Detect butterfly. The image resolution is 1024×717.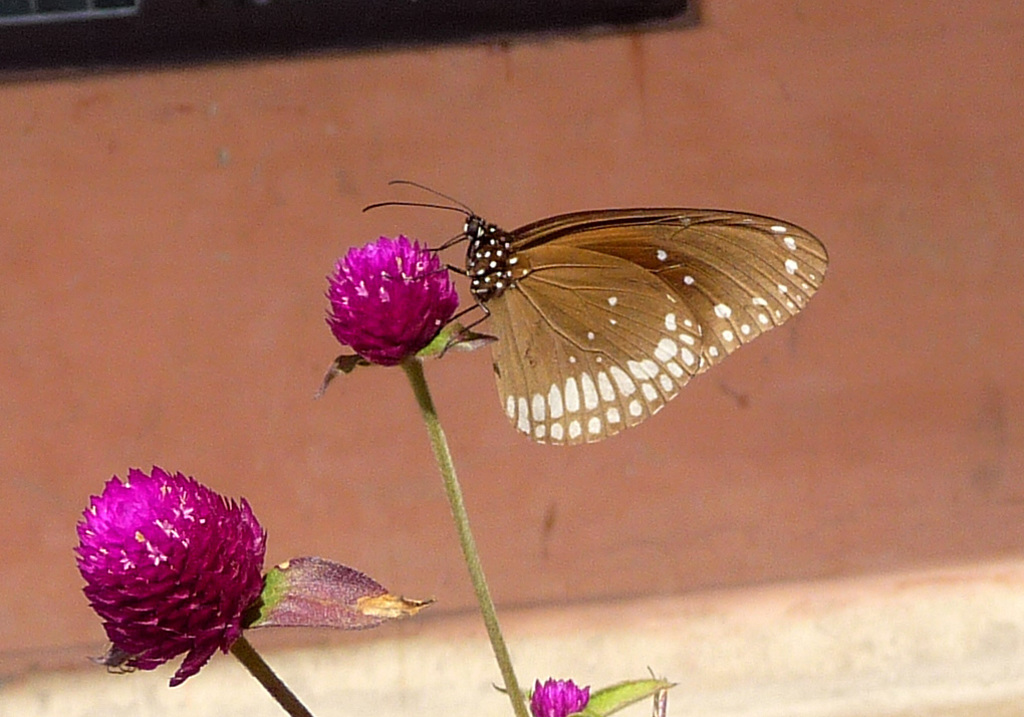
bbox(353, 170, 835, 451).
